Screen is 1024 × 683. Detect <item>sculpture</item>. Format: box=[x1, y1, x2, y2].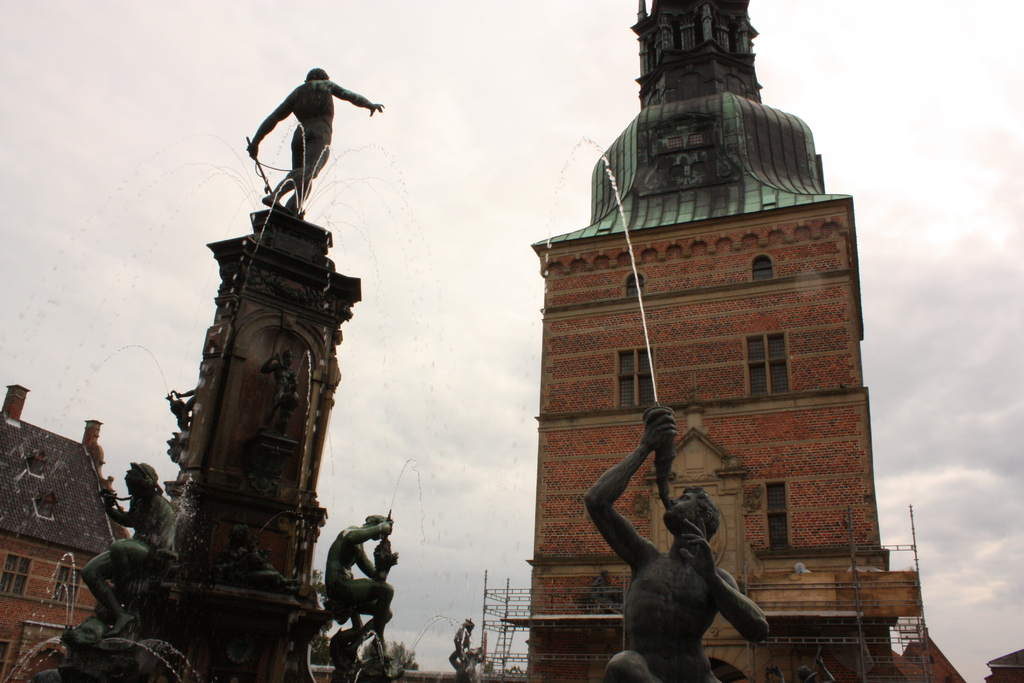
box=[141, 128, 380, 625].
